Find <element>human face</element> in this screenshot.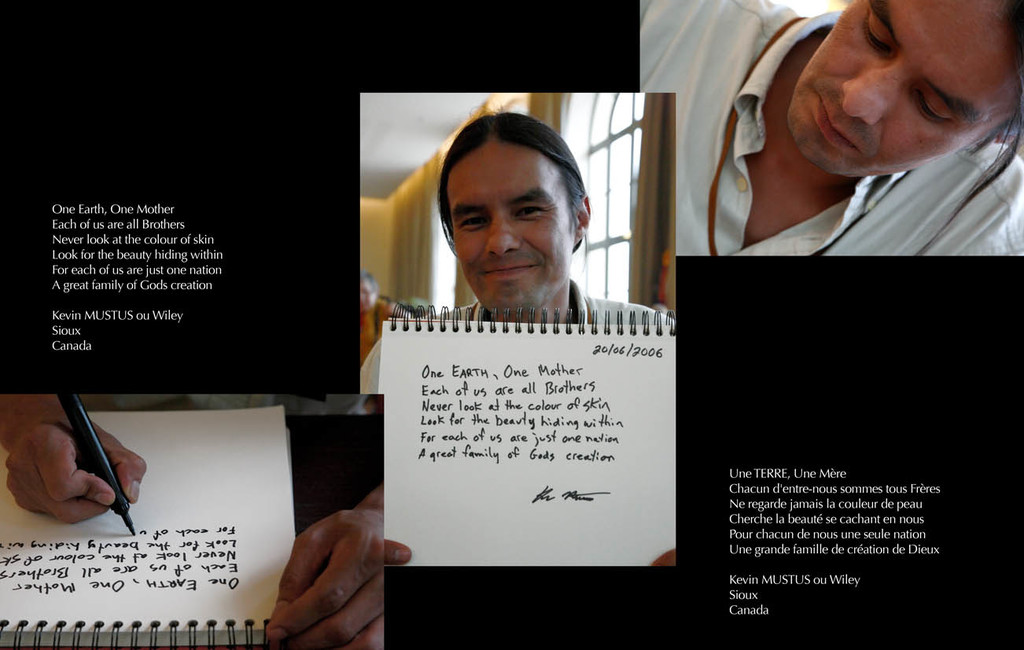
The bounding box for <element>human face</element> is [786, 0, 1023, 179].
